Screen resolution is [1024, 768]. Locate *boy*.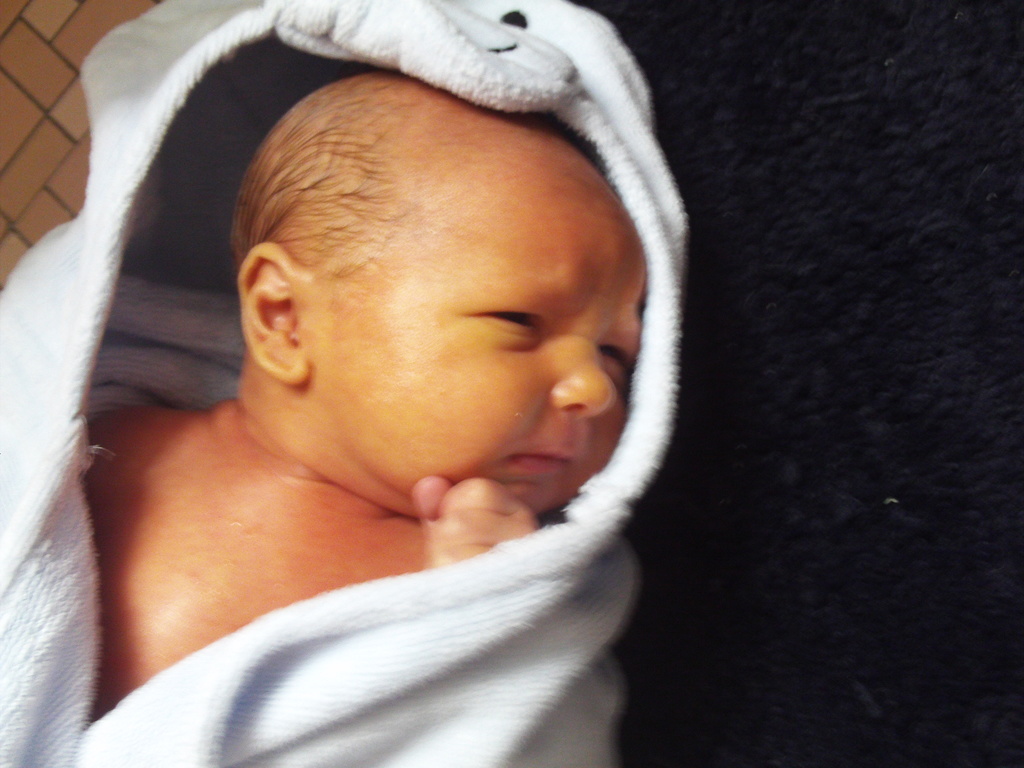
(x1=12, y1=69, x2=731, y2=753).
